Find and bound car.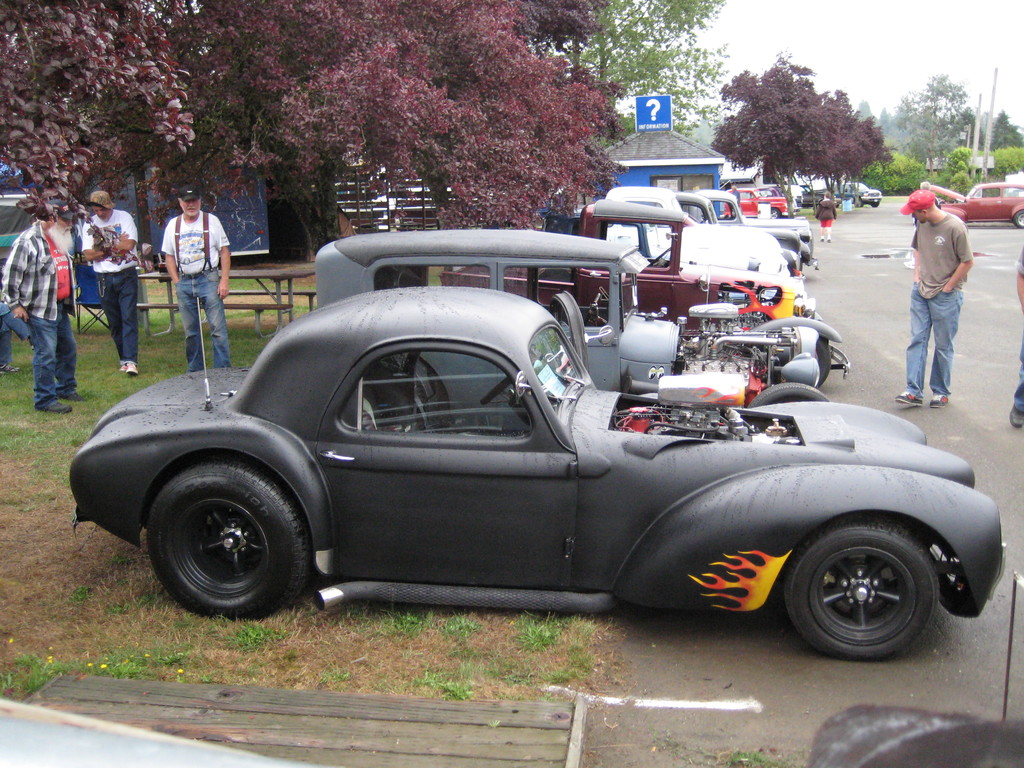
Bound: bbox(678, 185, 815, 268).
